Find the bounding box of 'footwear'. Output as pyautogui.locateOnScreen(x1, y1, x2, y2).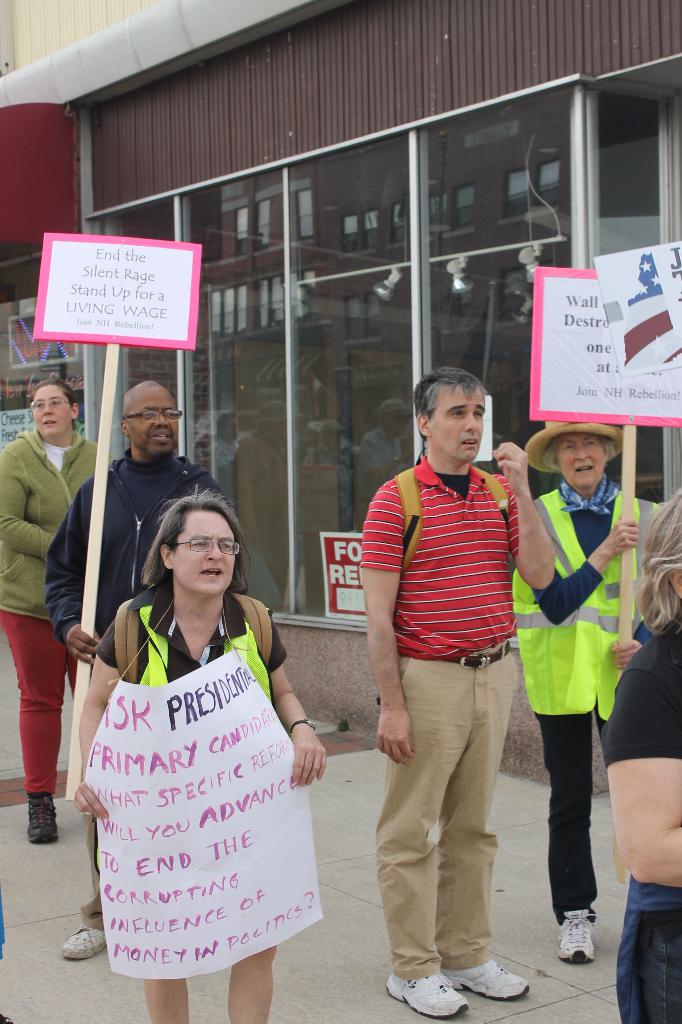
pyautogui.locateOnScreen(54, 924, 108, 963).
